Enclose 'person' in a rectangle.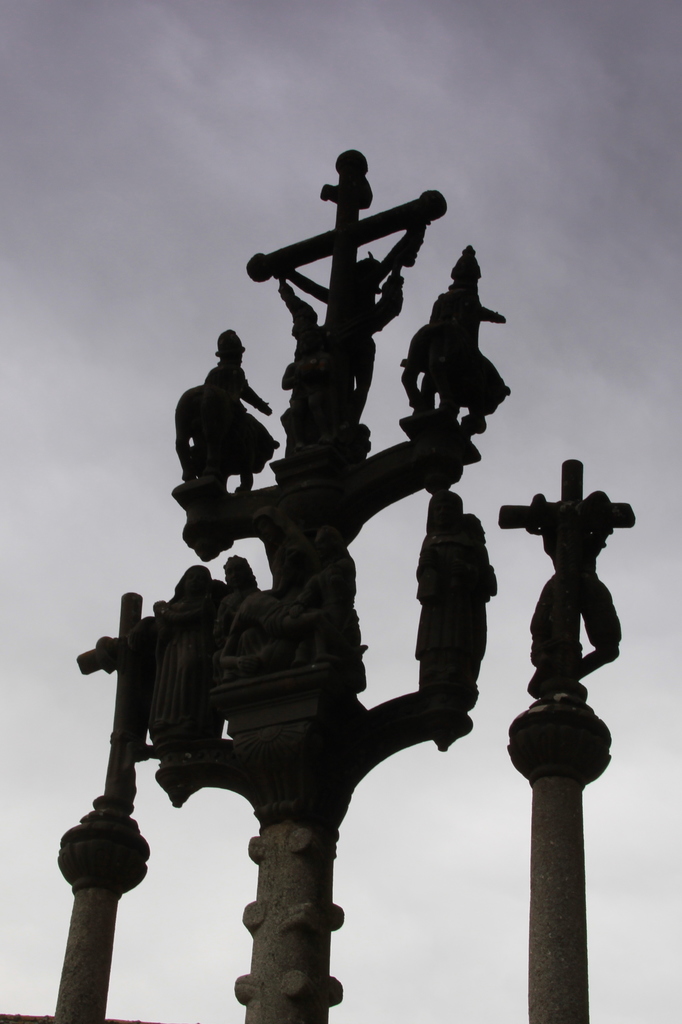
[179, 314, 277, 528].
